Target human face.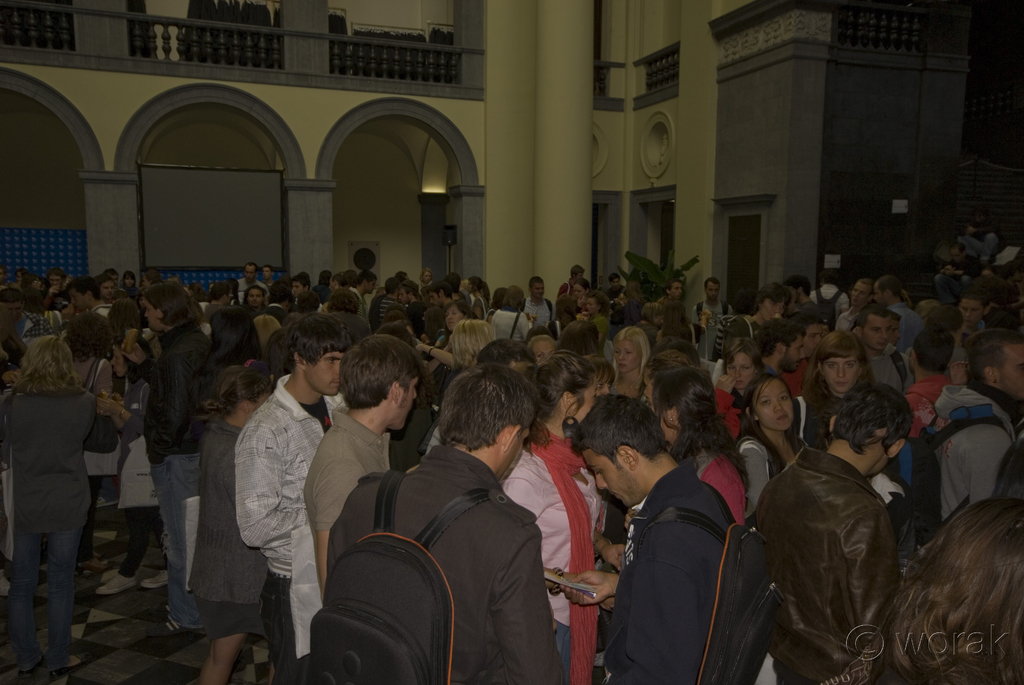
Target region: x1=72, y1=292, x2=87, y2=309.
